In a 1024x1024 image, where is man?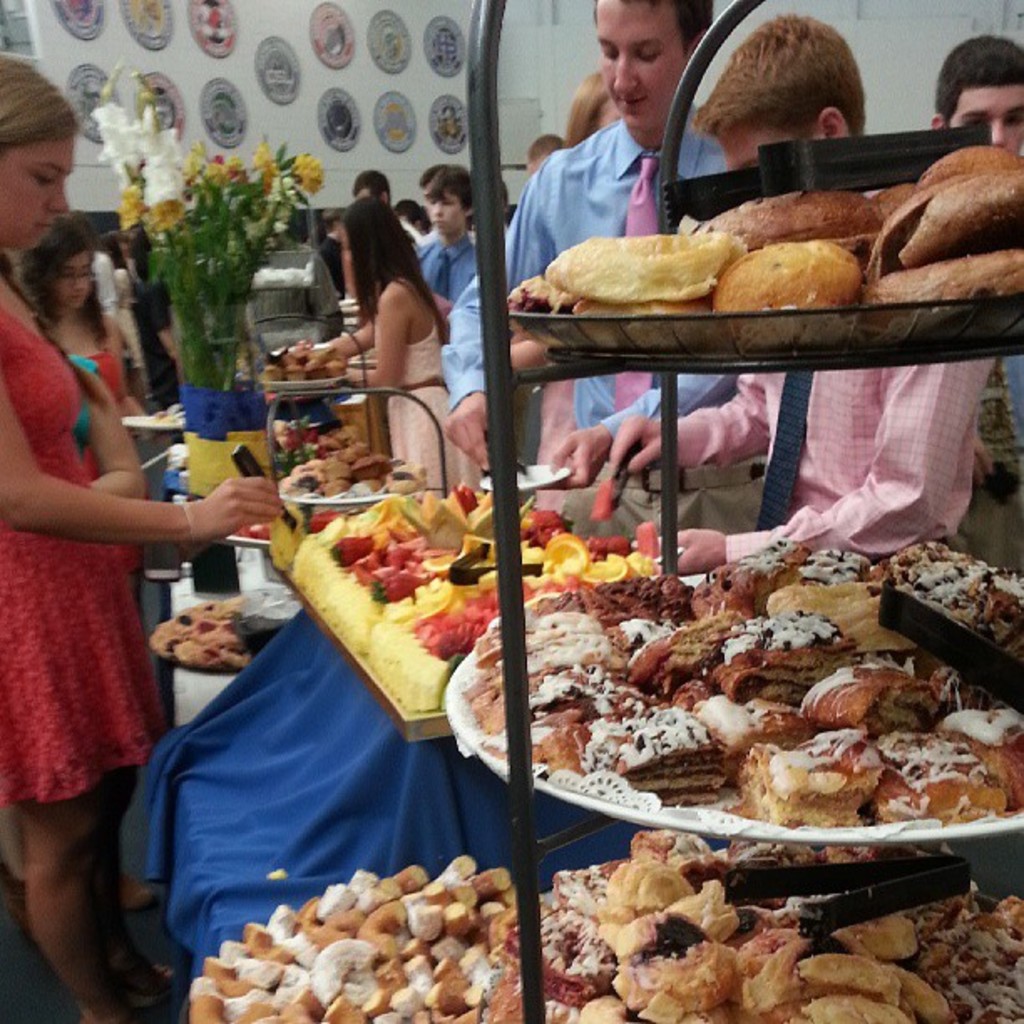
[417, 159, 479, 305].
